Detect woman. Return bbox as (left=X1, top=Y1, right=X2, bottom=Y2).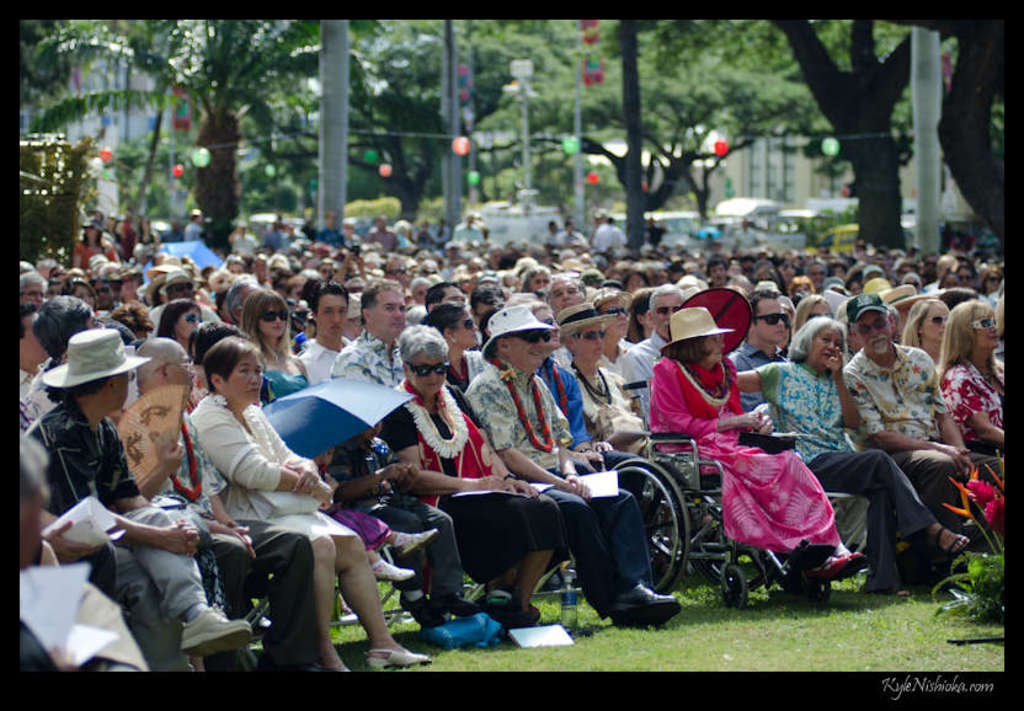
(left=658, top=310, right=870, bottom=576).
